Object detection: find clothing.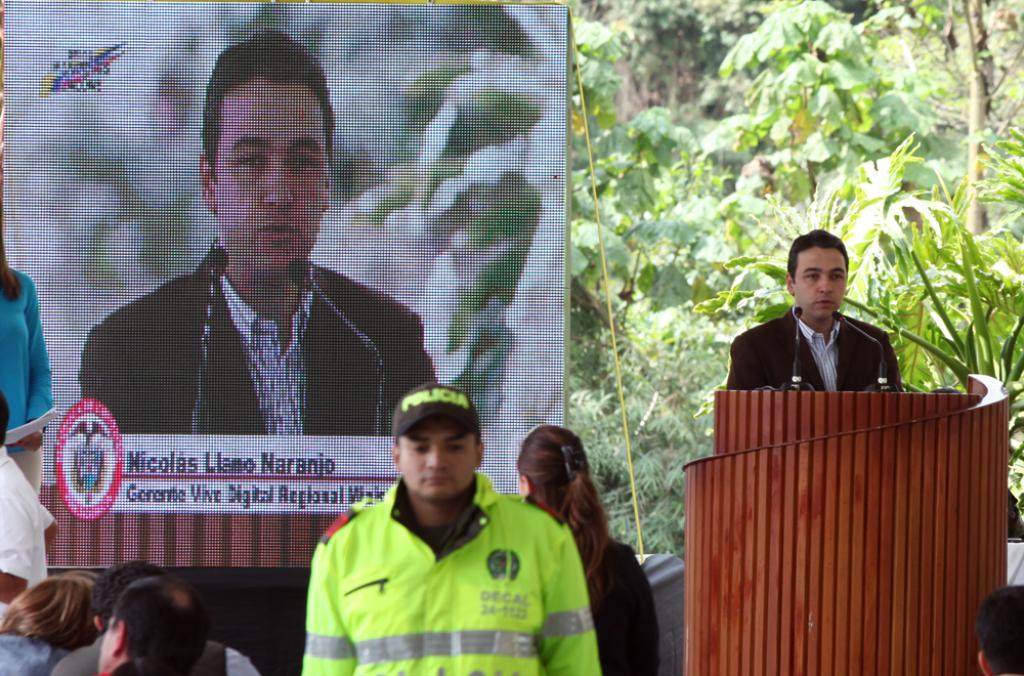
<box>592,535,663,675</box>.
